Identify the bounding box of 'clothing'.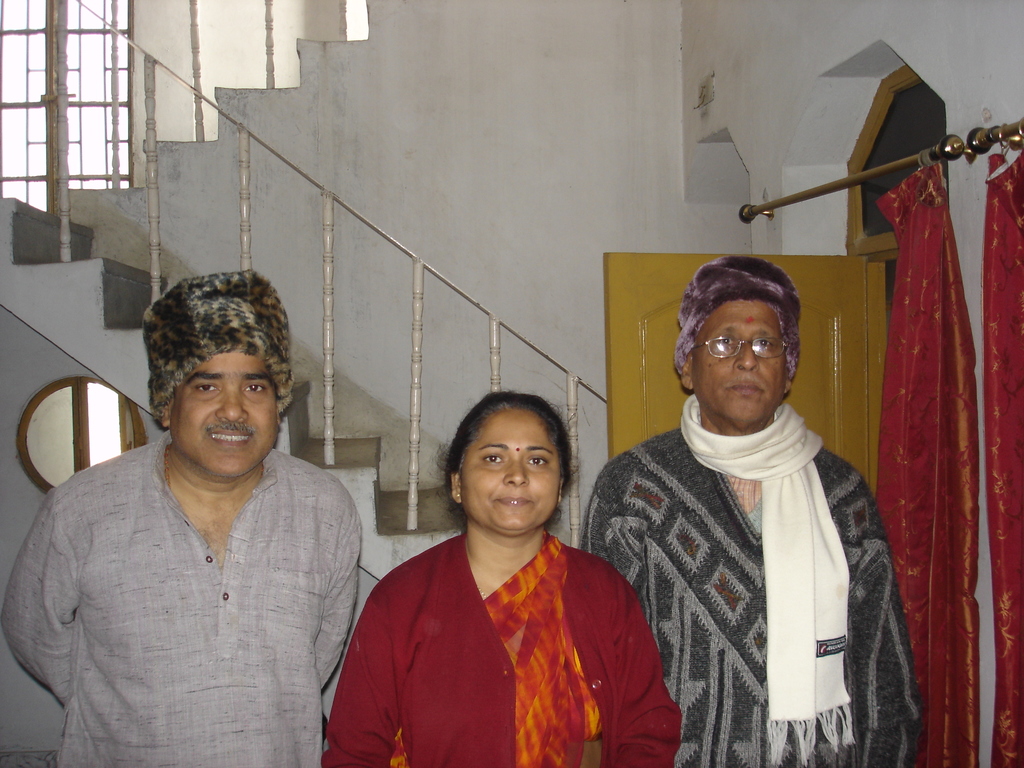
x1=0 y1=425 x2=355 y2=767.
